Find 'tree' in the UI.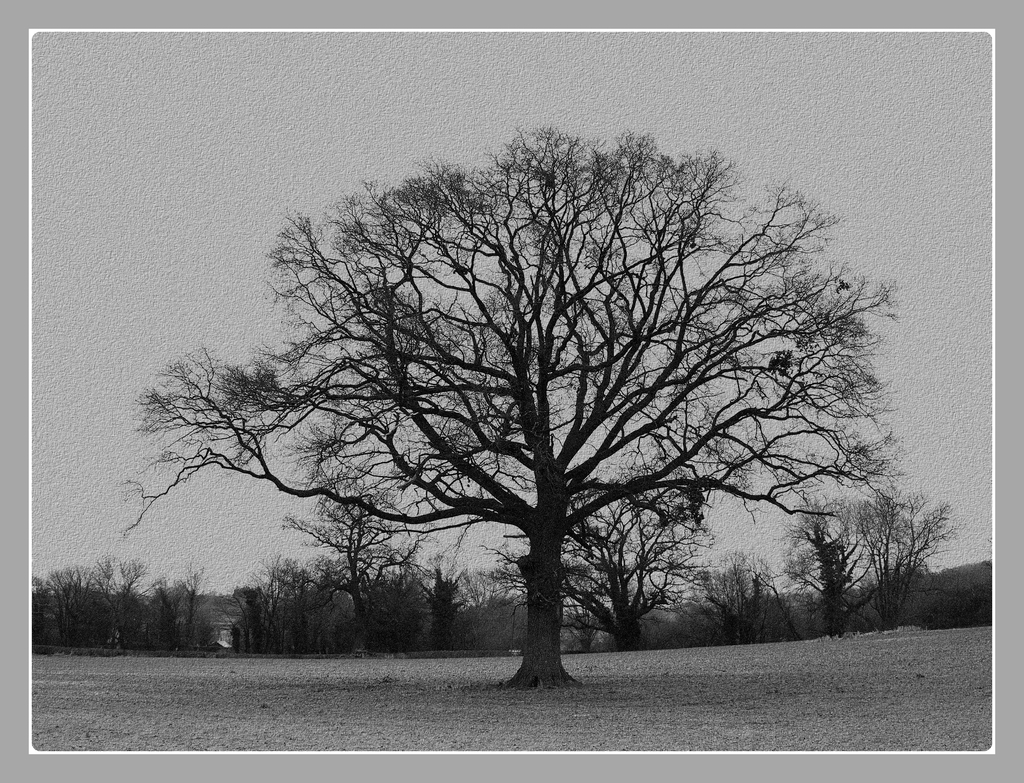
UI element at [left=119, top=122, right=907, bottom=690].
